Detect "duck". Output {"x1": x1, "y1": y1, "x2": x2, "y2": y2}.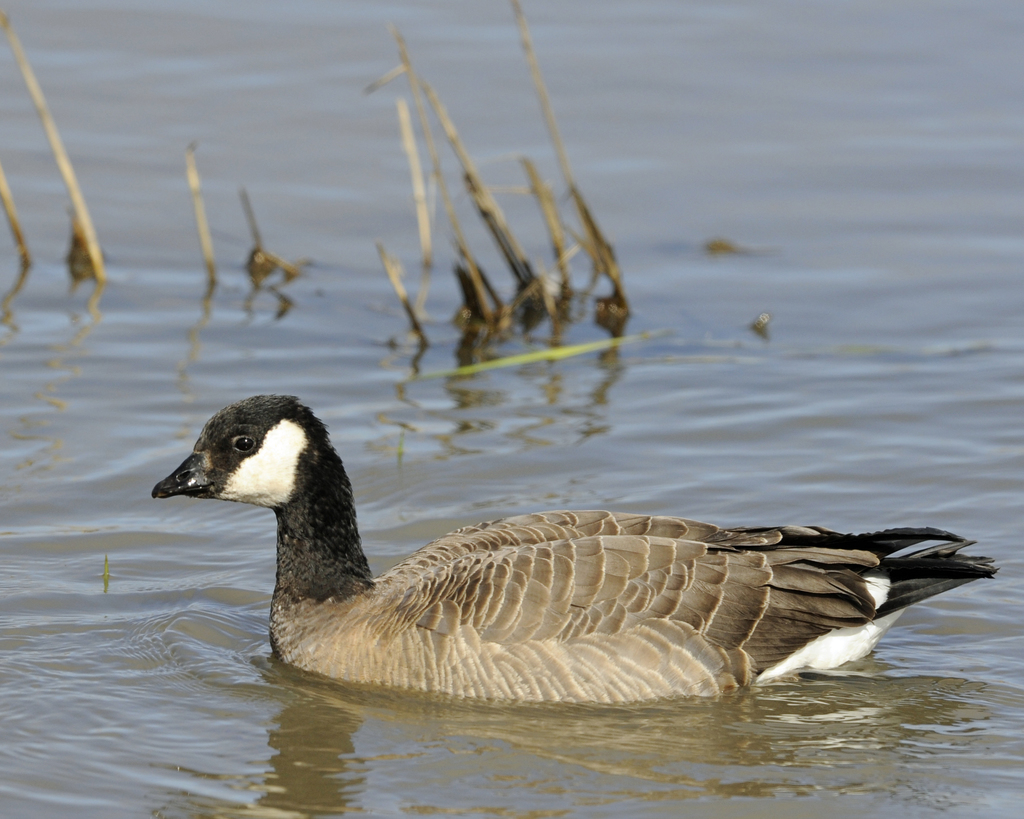
{"x1": 126, "y1": 398, "x2": 1009, "y2": 712}.
